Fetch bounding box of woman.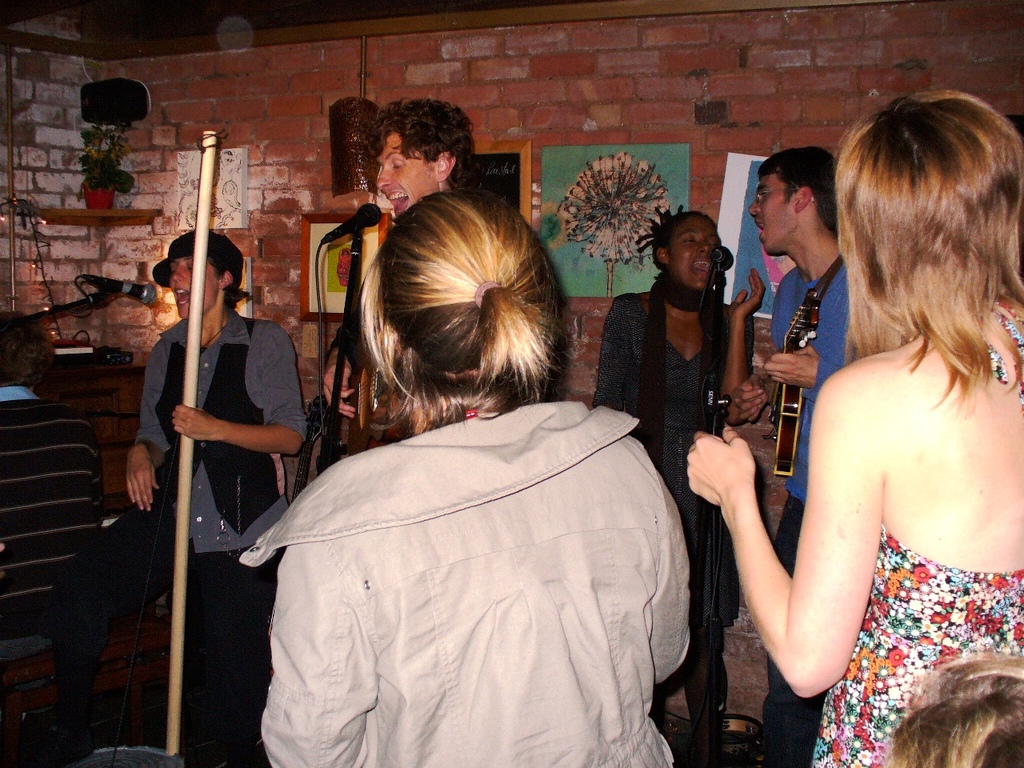
Bbox: 594/203/772/756.
